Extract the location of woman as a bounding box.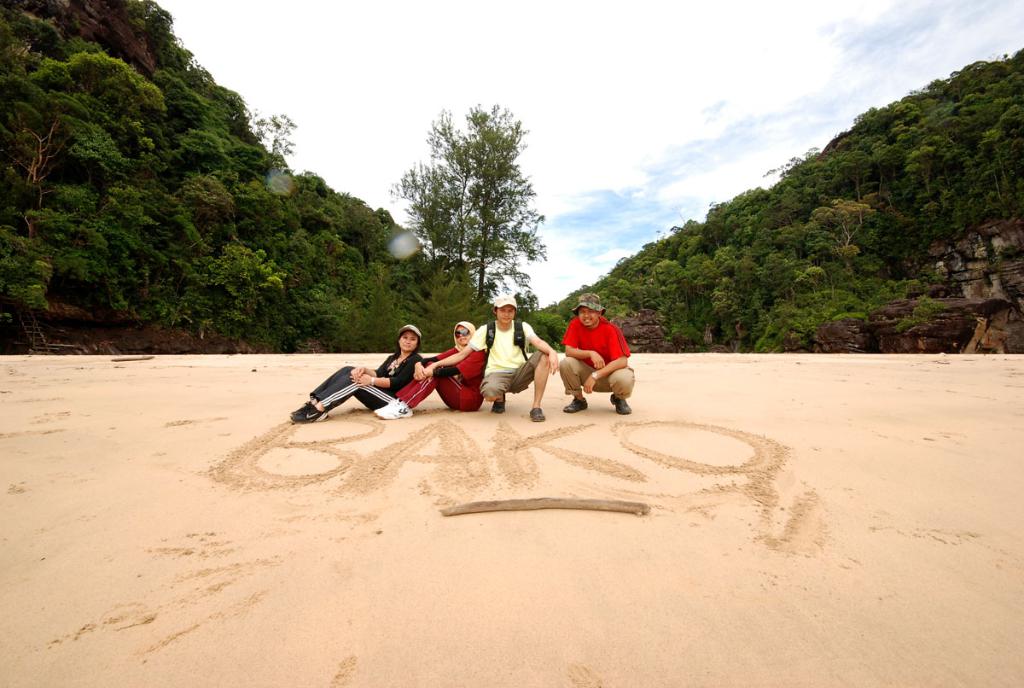
288, 317, 419, 418.
